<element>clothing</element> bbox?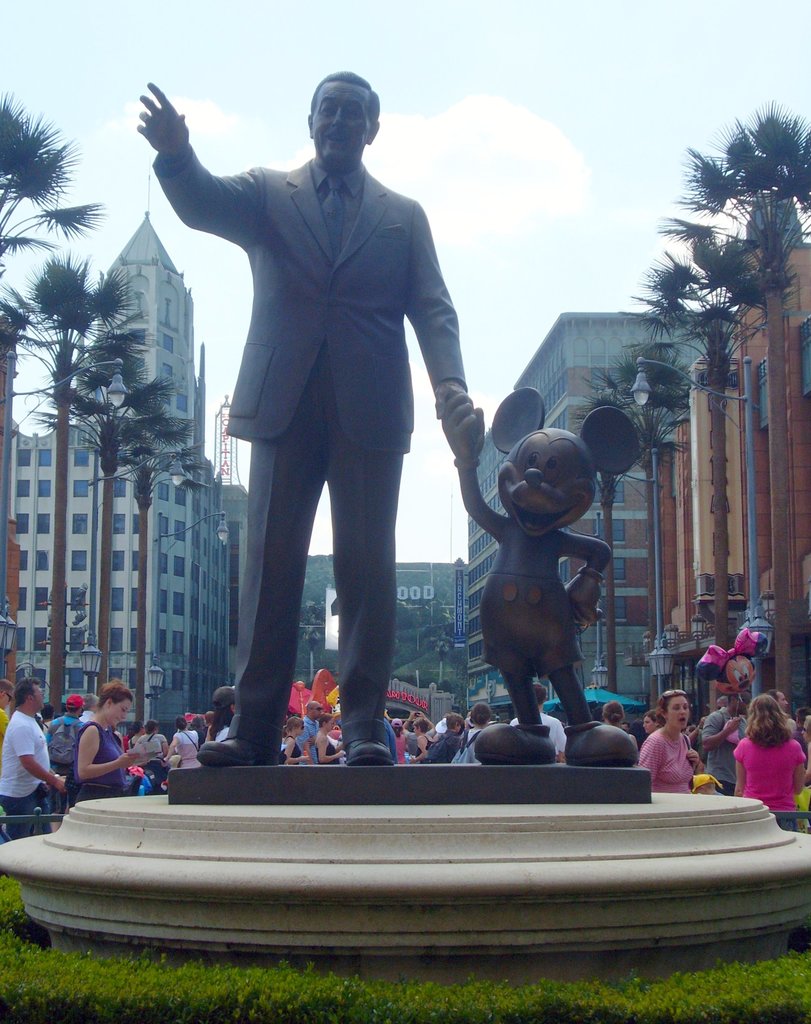
select_region(0, 709, 53, 845)
